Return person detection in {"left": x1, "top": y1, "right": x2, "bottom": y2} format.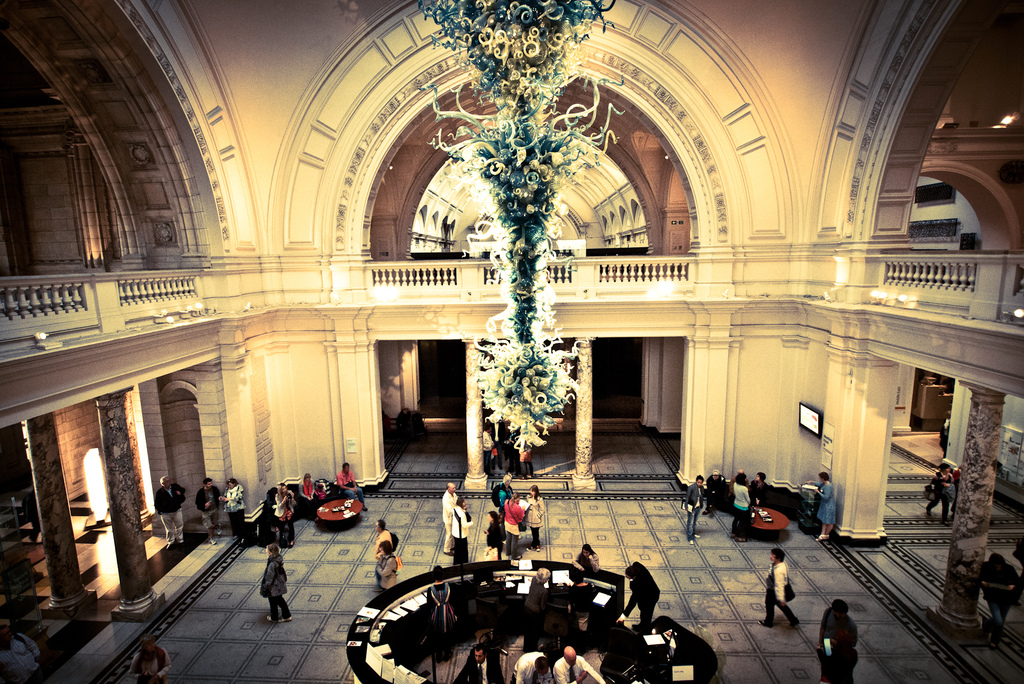
{"left": 927, "top": 464, "right": 954, "bottom": 523}.
